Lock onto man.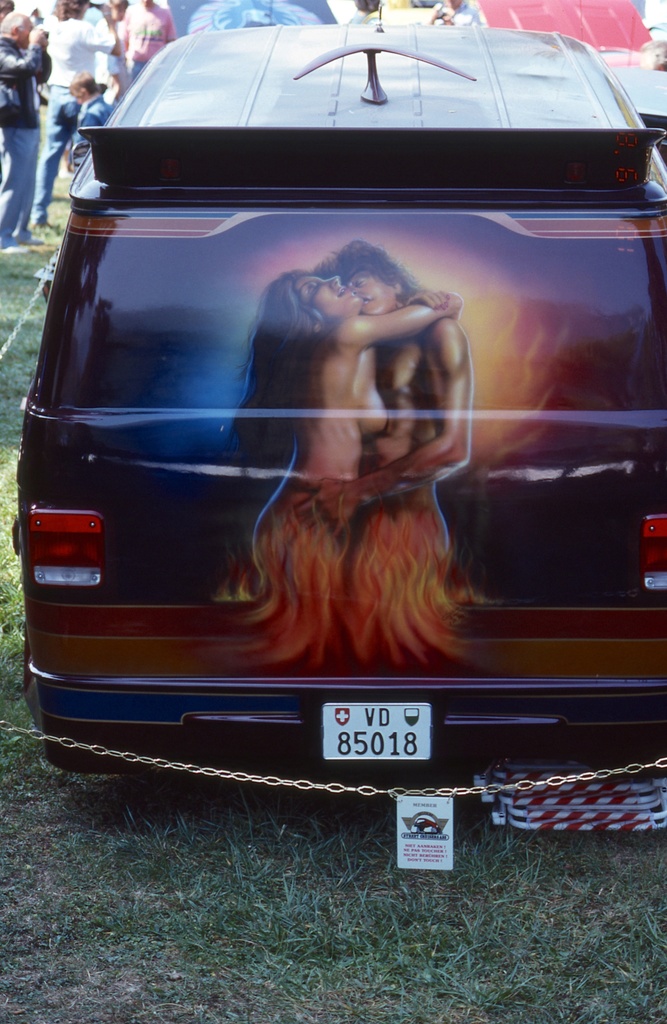
Locked: box(0, 8, 56, 247).
